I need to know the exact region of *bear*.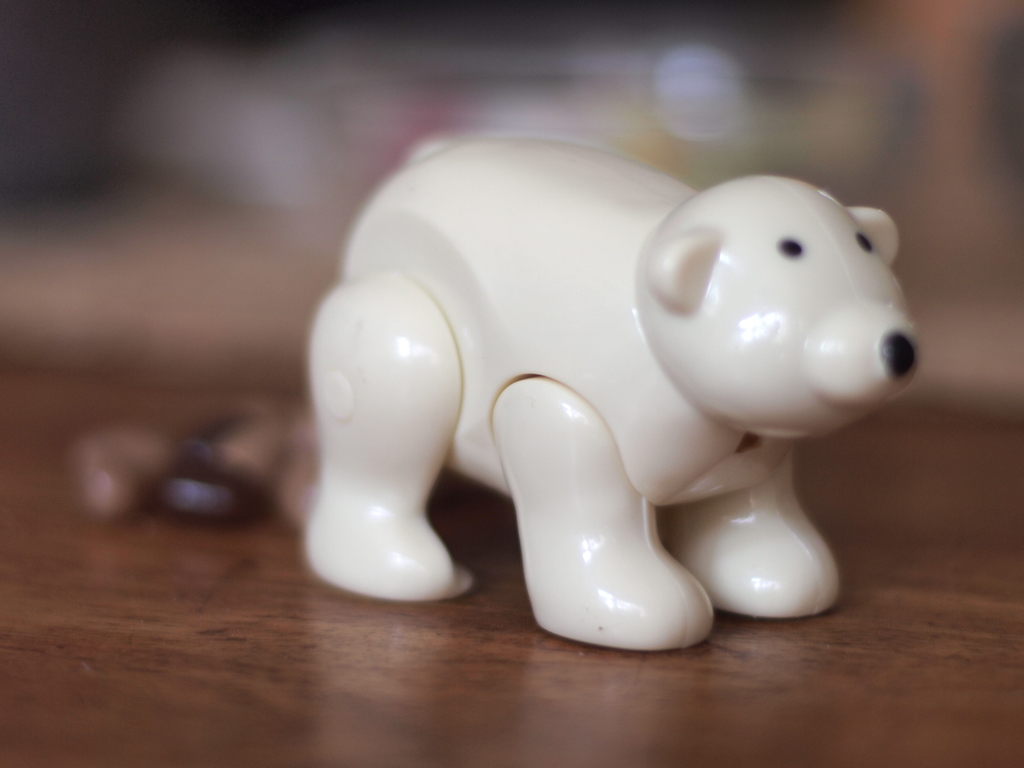
Region: rect(307, 132, 928, 648).
